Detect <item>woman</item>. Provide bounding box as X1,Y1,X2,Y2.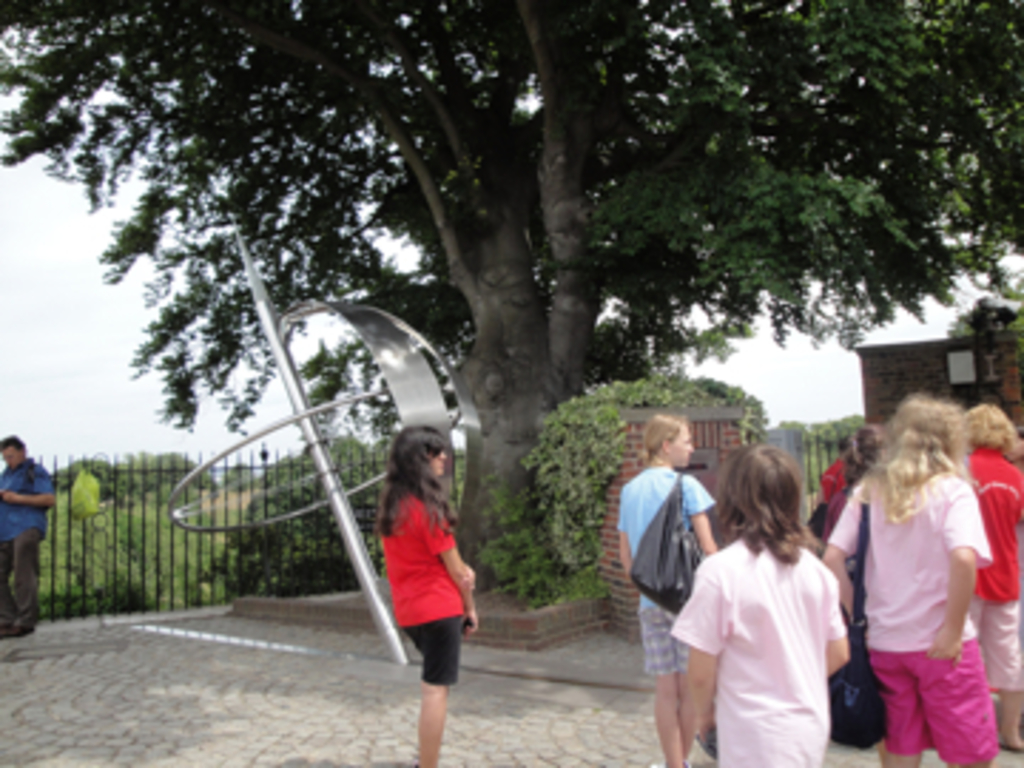
612,410,717,765.
